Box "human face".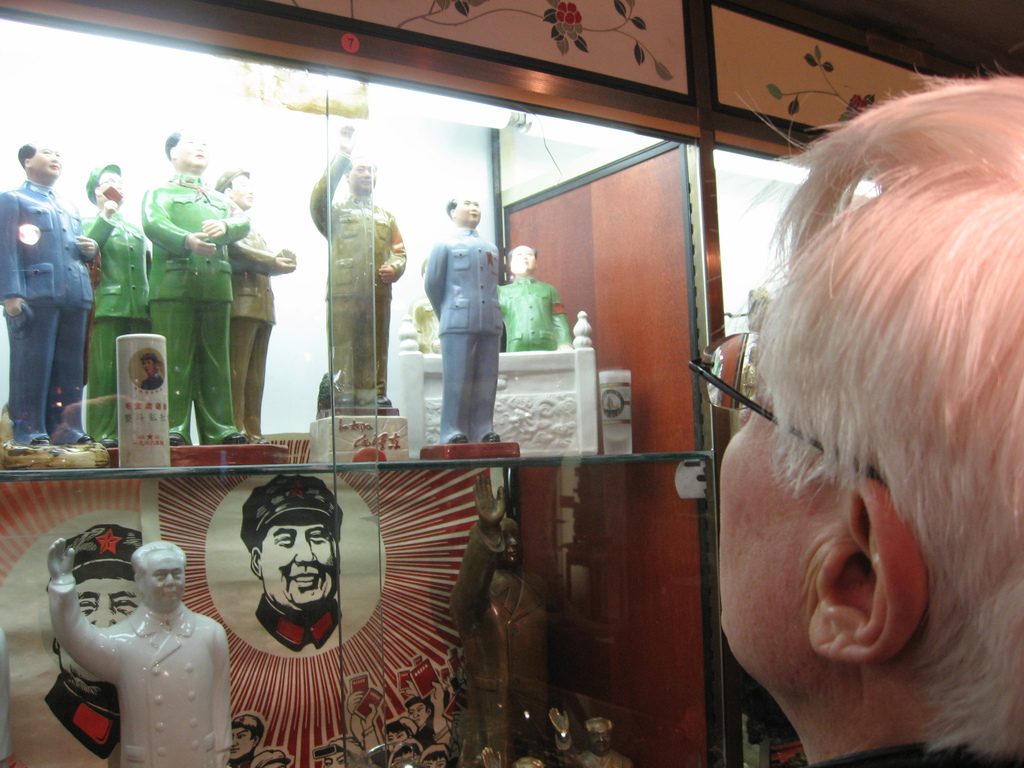
259,523,337,612.
